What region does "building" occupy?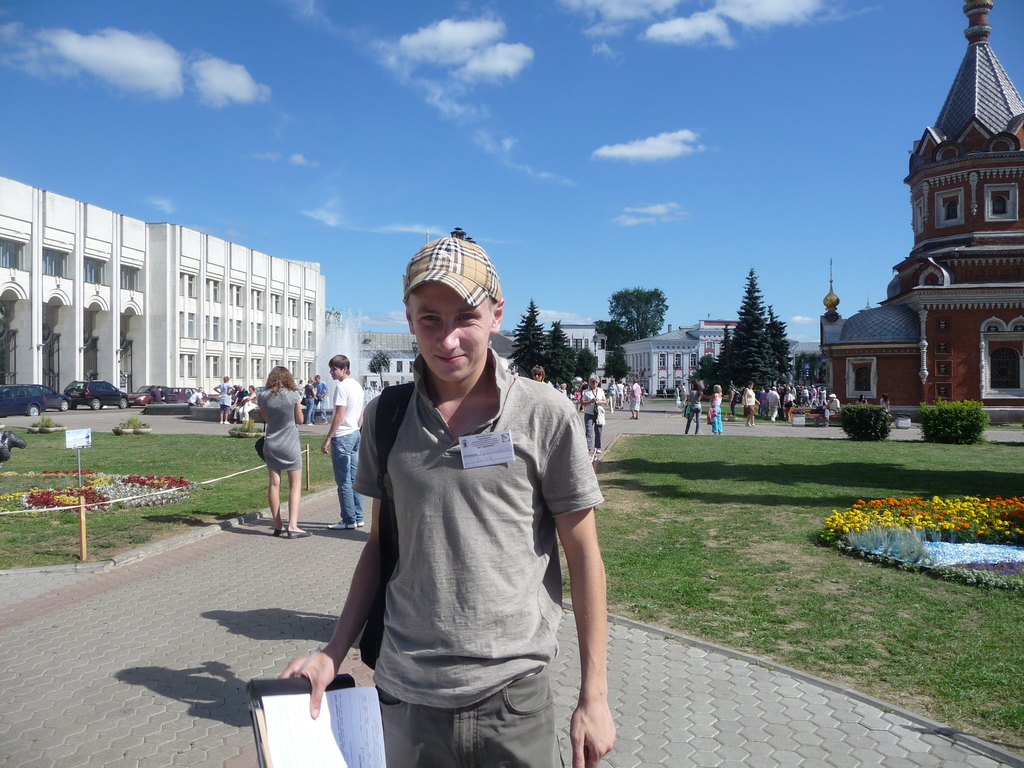
bbox(538, 302, 610, 375).
